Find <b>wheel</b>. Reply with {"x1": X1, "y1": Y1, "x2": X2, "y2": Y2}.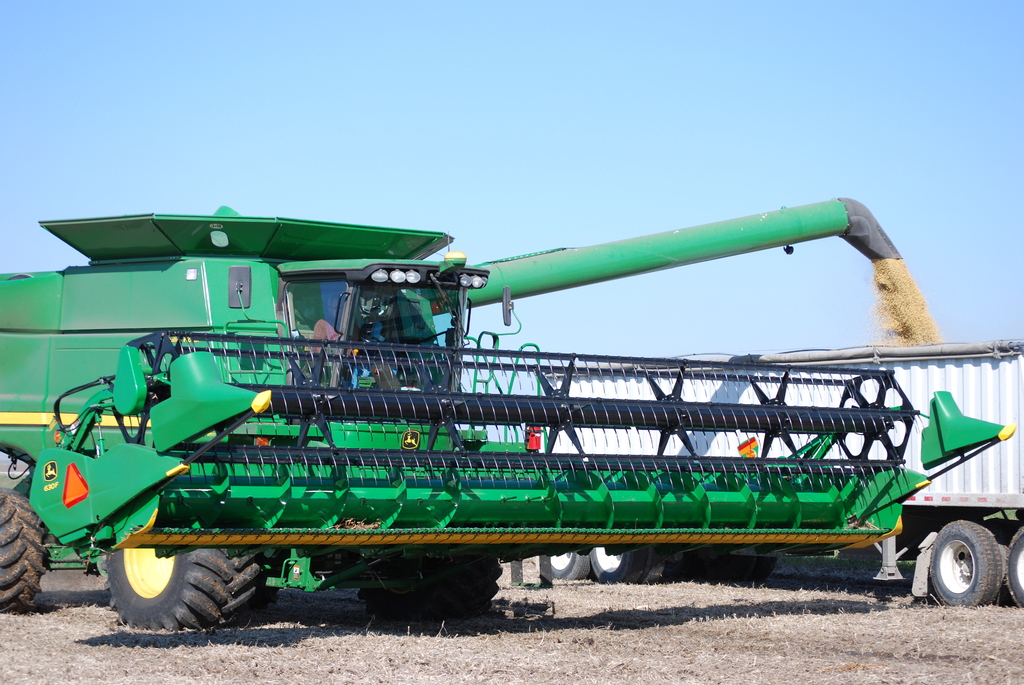
{"x1": 1010, "y1": 527, "x2": 1023, "y2": 602}.
